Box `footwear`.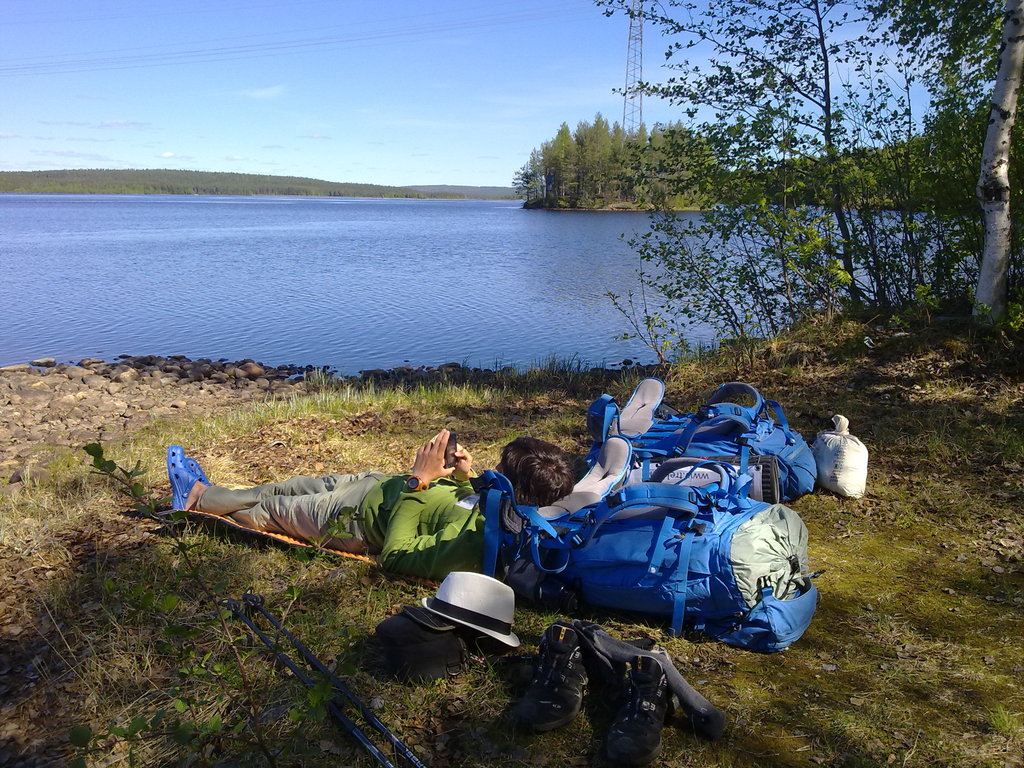
<bbox>168, 449, 200, 510</bbox>.
